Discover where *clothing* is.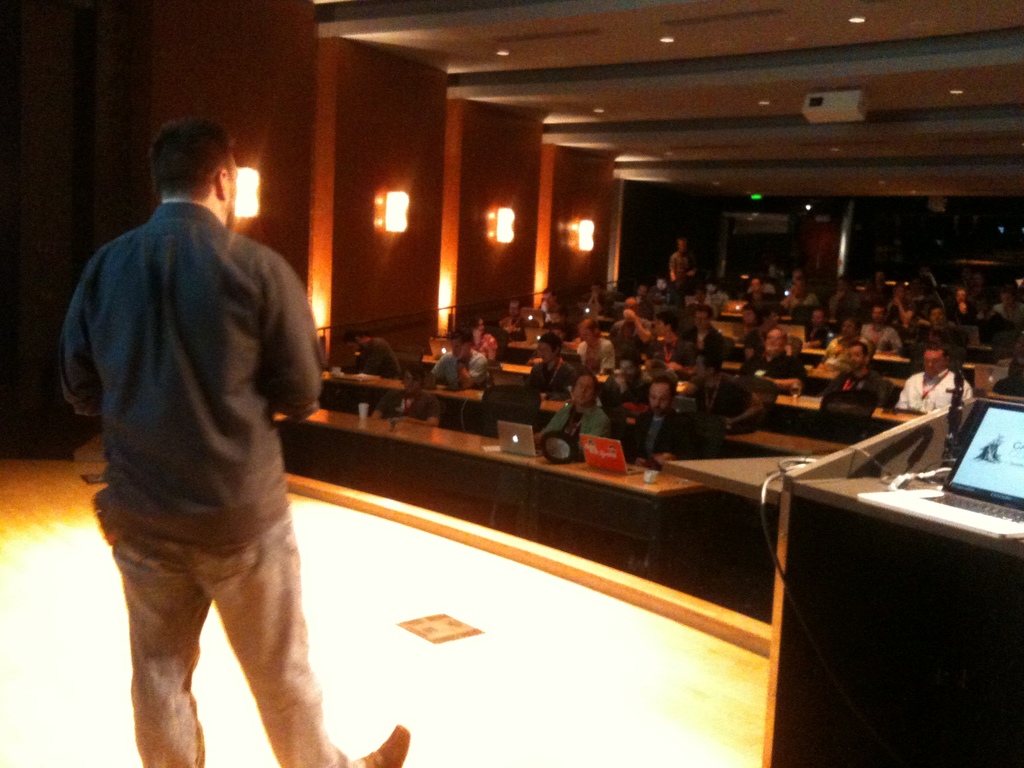
Discovered at (431,349,488,384).
